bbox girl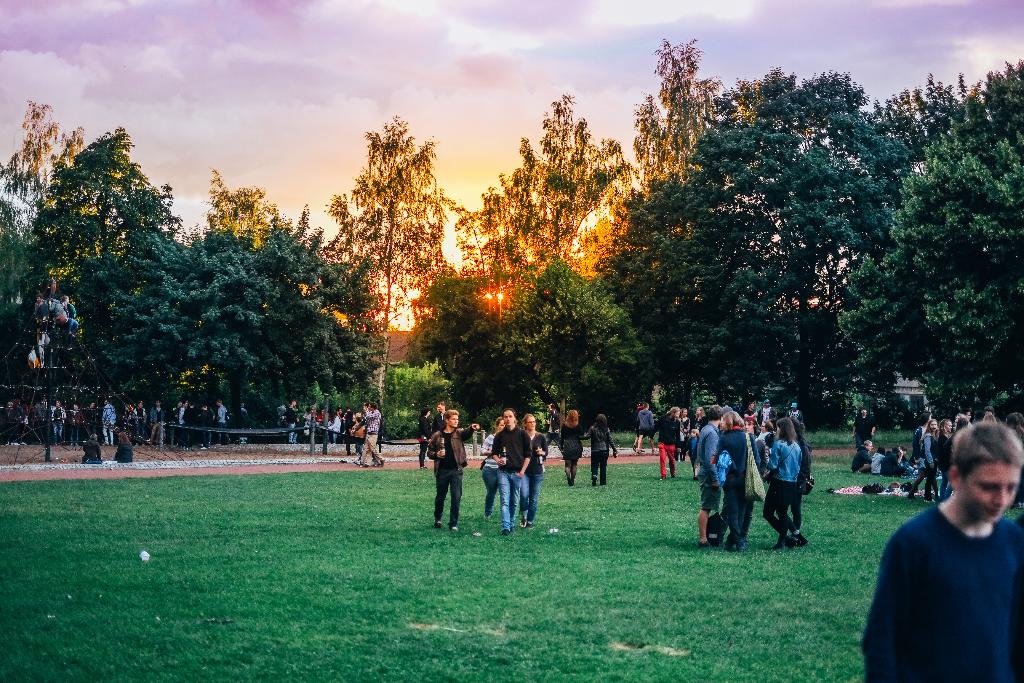
(x1=982, y1=412, x2=998, y2=429)
